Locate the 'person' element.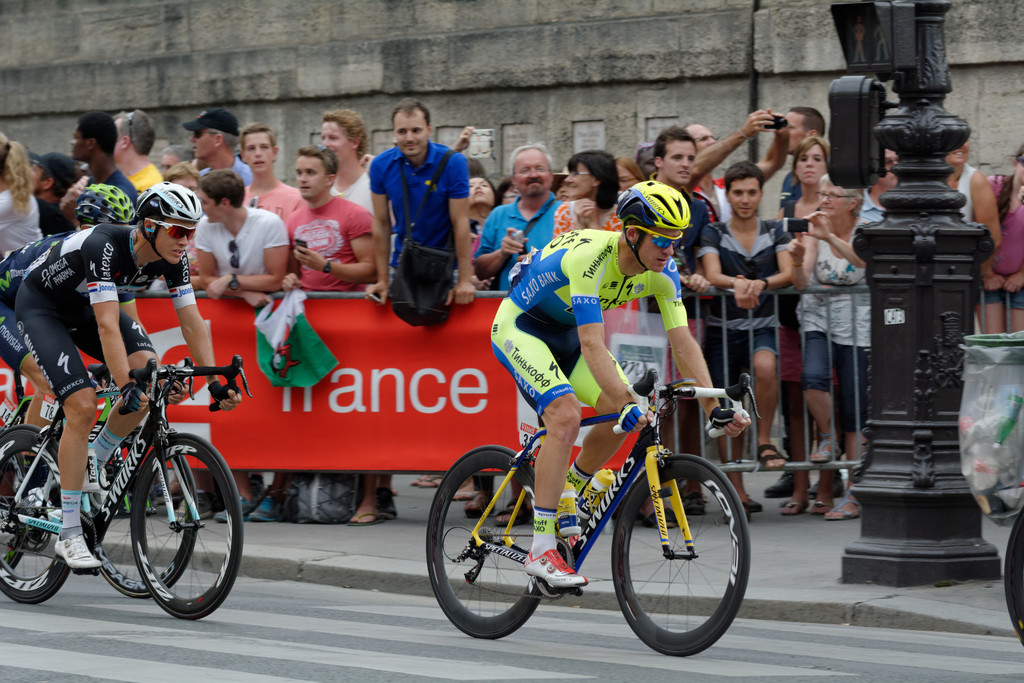
Element bbox: 368:106:476:356.
